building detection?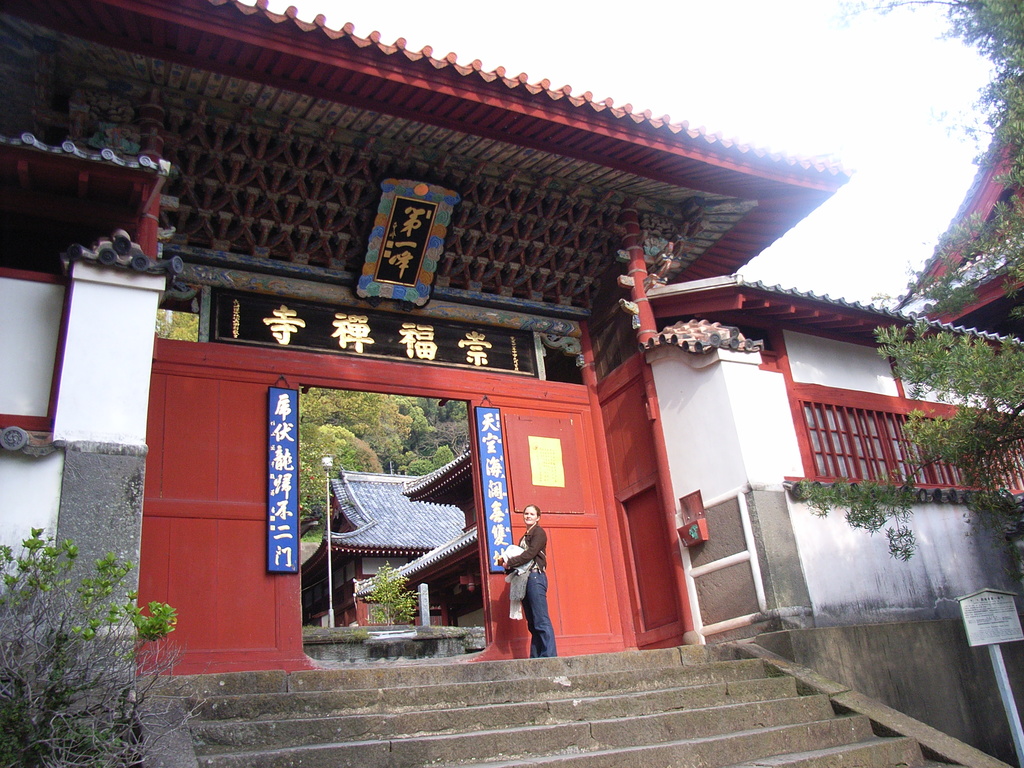
<region>356, 447, 479, 622</region>
